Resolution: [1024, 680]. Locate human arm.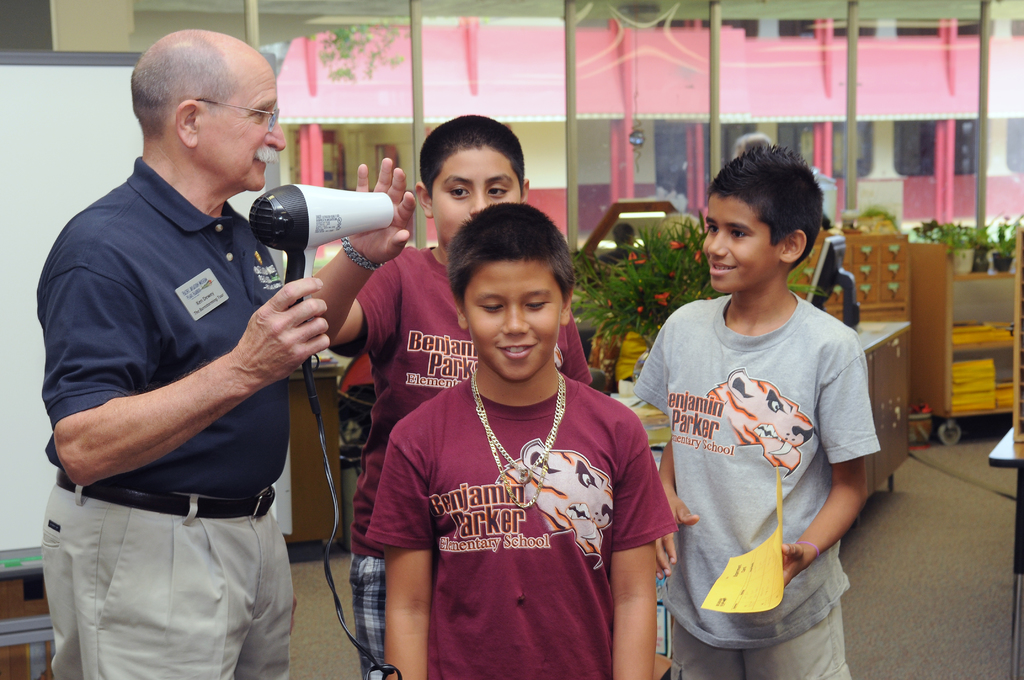
<region>100, 333, 321, 495</region>.
